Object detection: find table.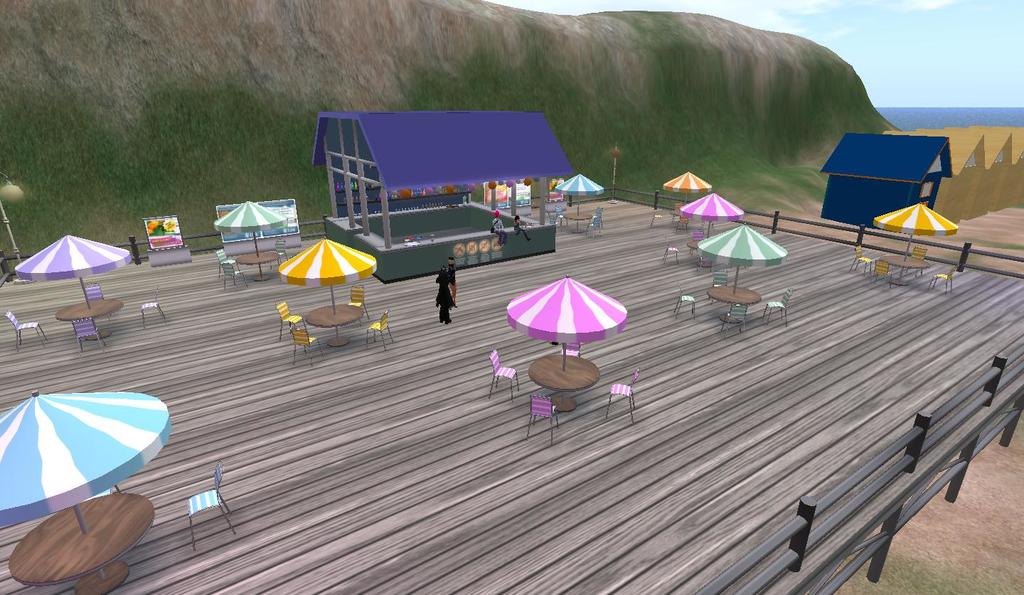
locate(705, 282, 763, 321).
